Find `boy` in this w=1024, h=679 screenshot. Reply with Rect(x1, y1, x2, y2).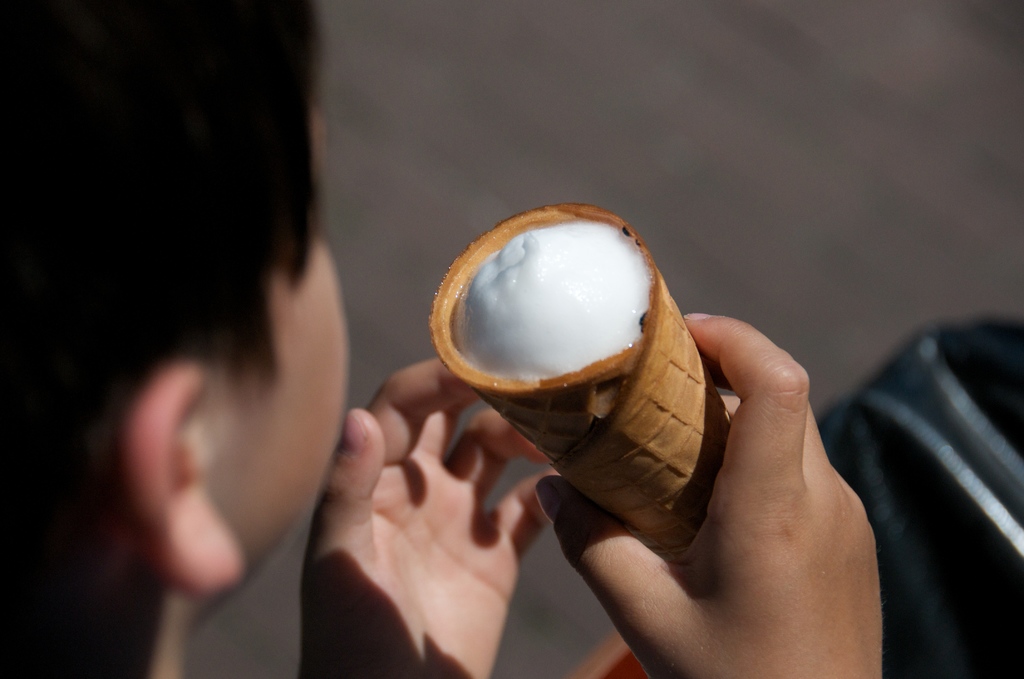
Rect(0, 0, 884, 678).
